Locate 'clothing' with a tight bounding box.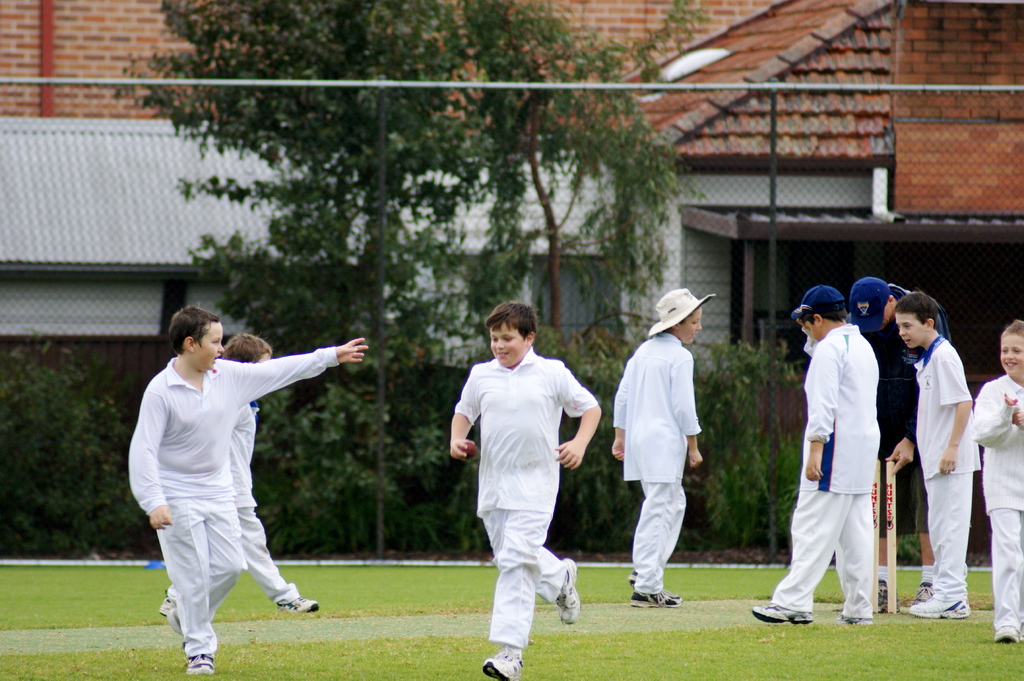
{"x1": 168, "y1": 394, "x2": 300, "y2": 597}.
